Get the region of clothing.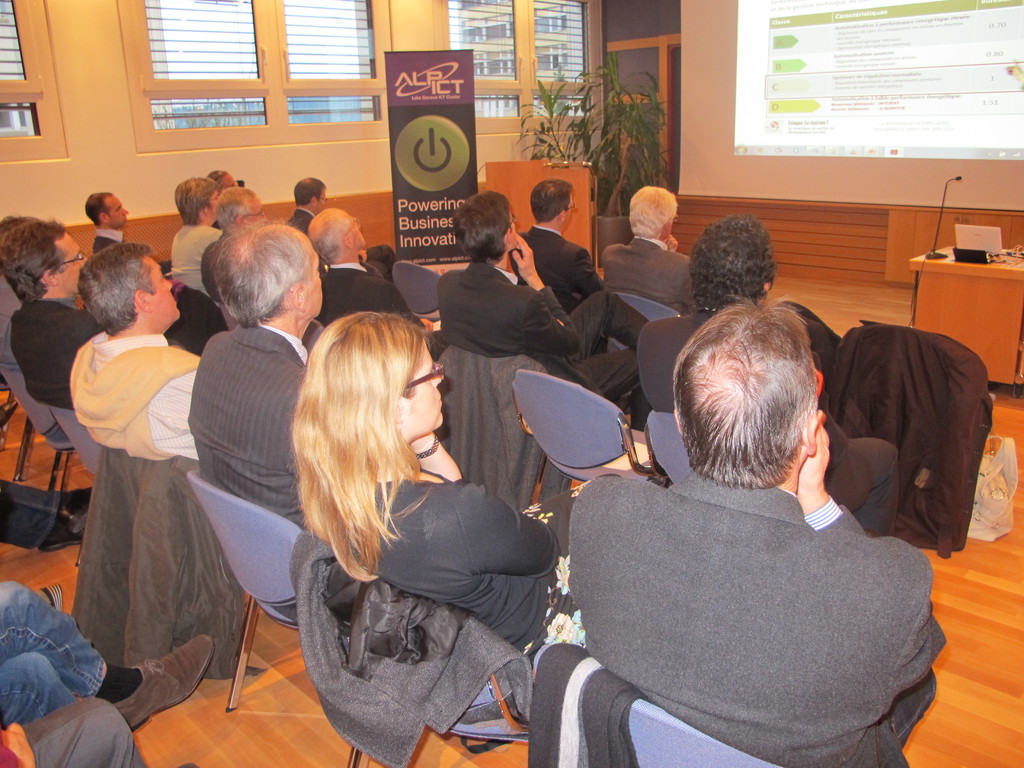
bbox=(93, 221, 126, 260).
